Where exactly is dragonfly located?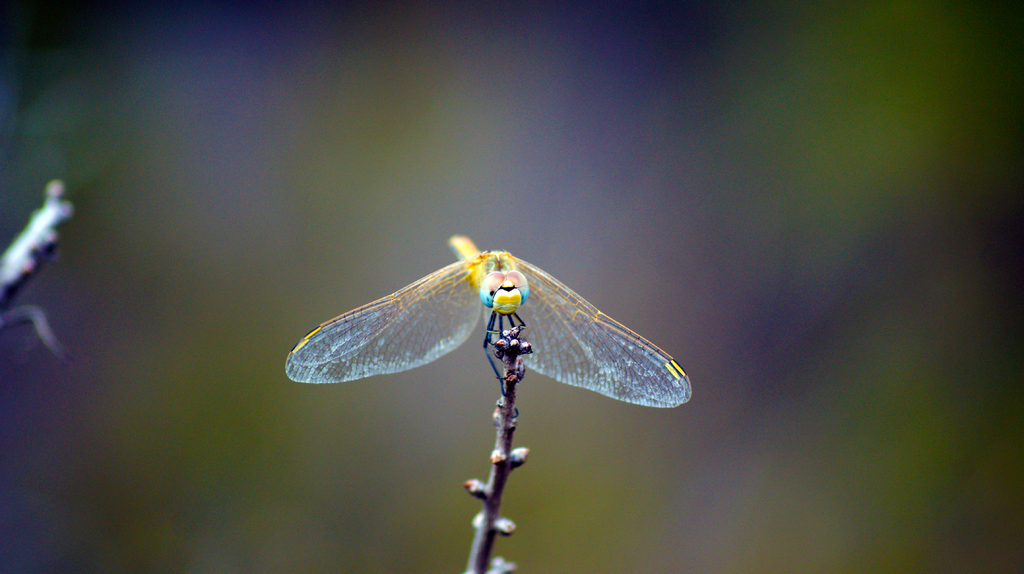
Its bounding box is bbox(284, 233, 695, 412).
